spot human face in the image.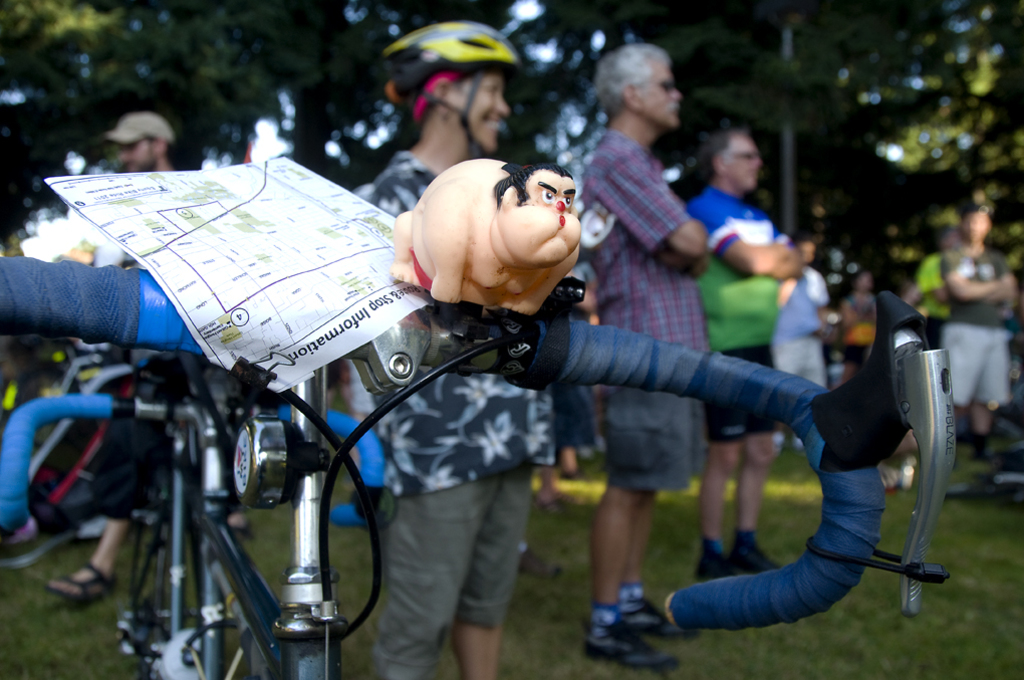
human face found at (446,62,512,149).
